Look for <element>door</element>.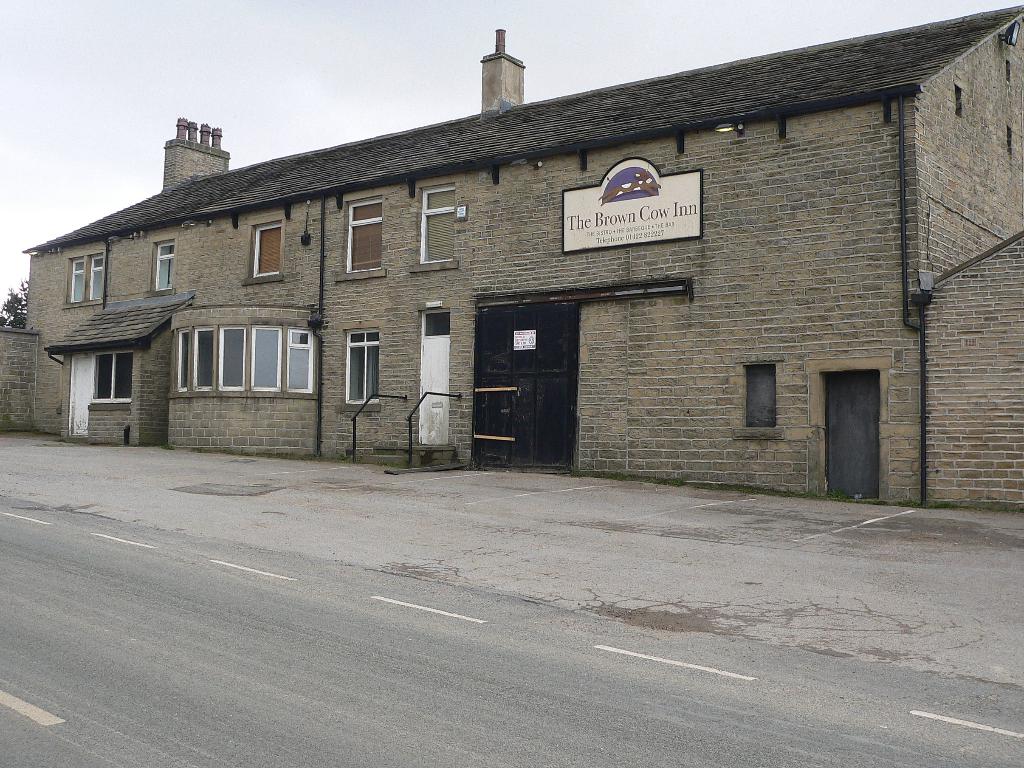
Found: select_region(465, 302, 580, 477).
